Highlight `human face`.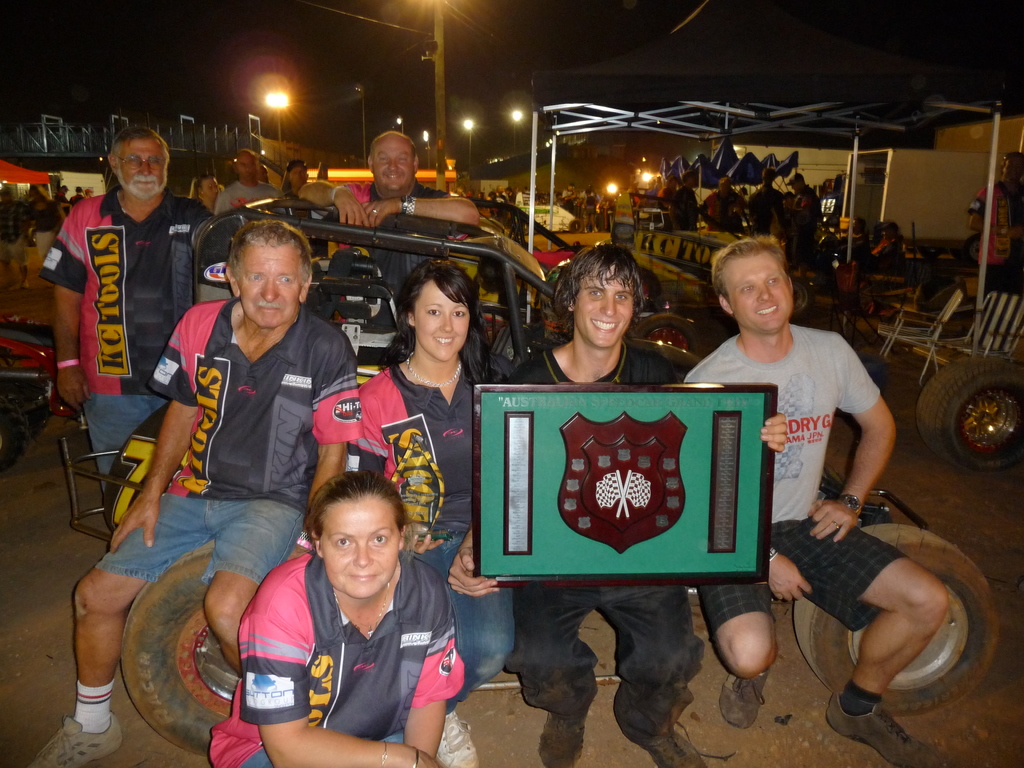
Highlighted region: bbox=(413, 279, 469, 361).
